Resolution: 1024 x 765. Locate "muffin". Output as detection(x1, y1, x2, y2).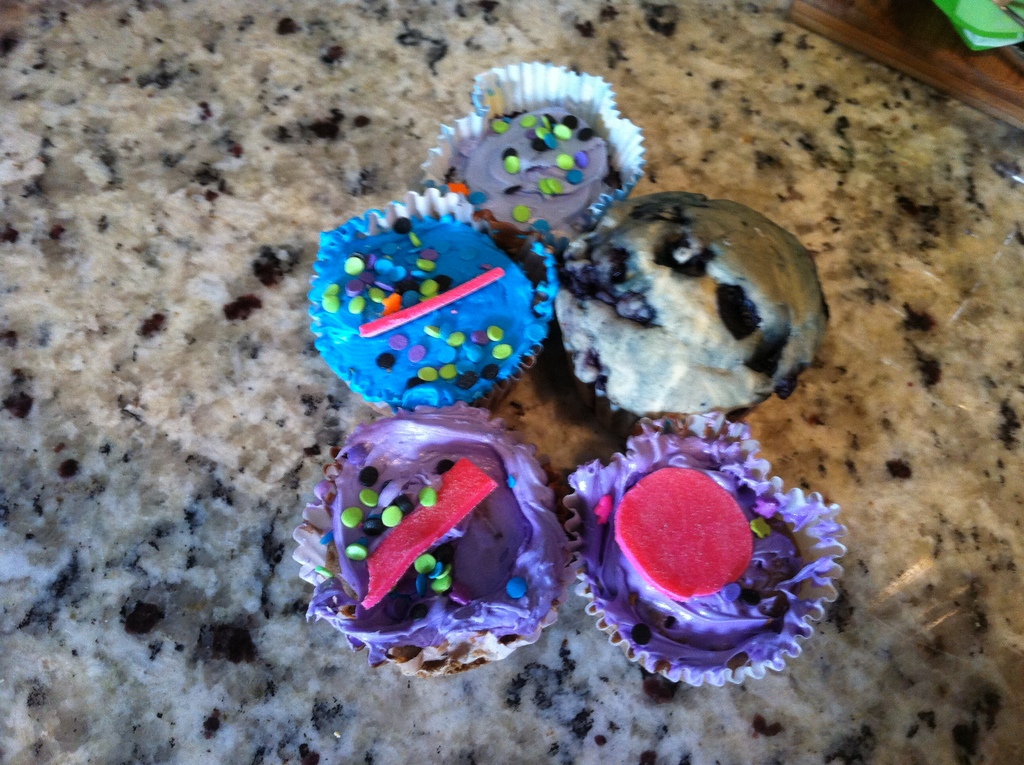
detection(303, 186, 556, 416).
